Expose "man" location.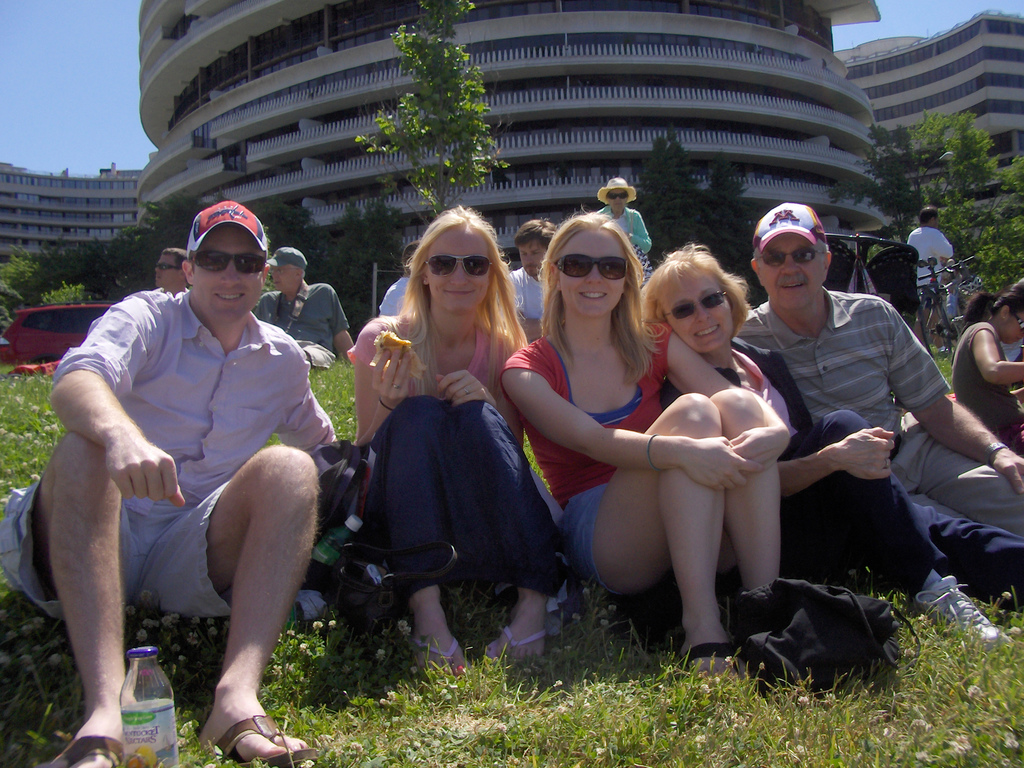
Exposed at detection(43, 184, 347, 762).
